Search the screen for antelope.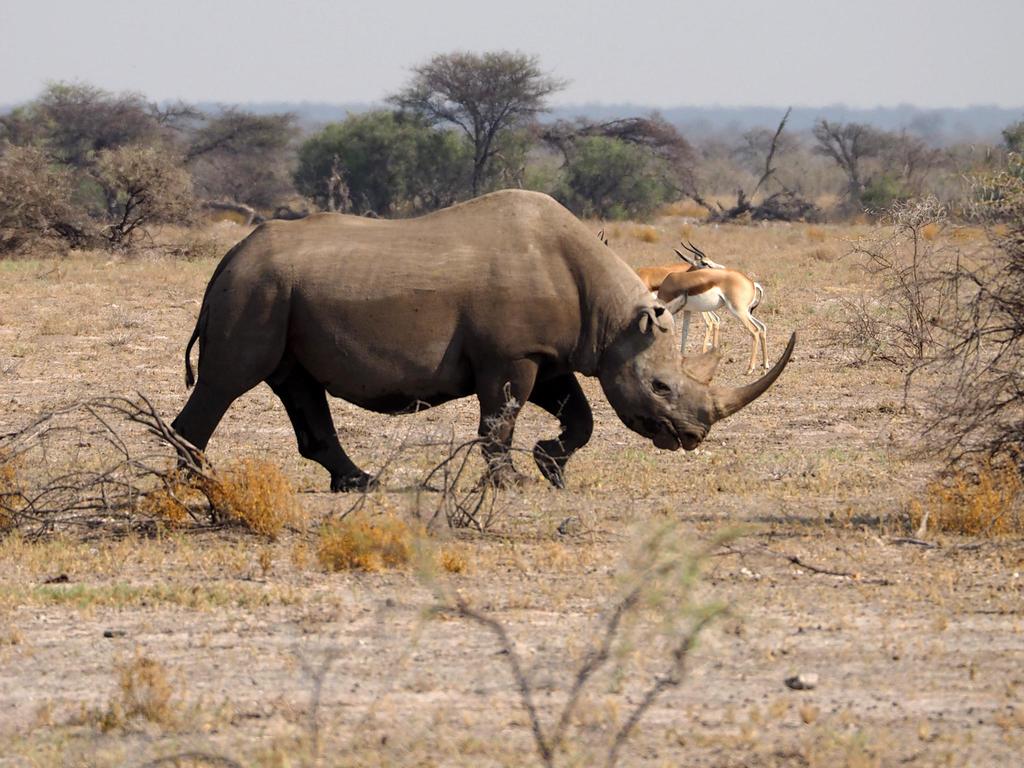
Found at BBox(657, 268, 769, 378).
